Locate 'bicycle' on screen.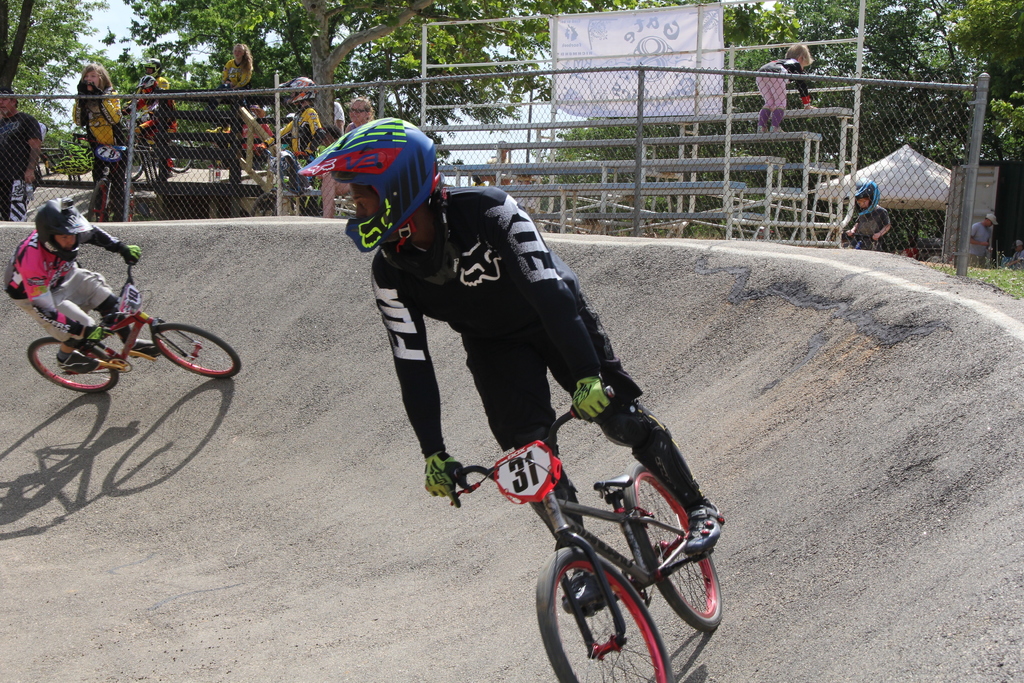
On screen at x1=28, y1=252, x2=242, y2=394.
